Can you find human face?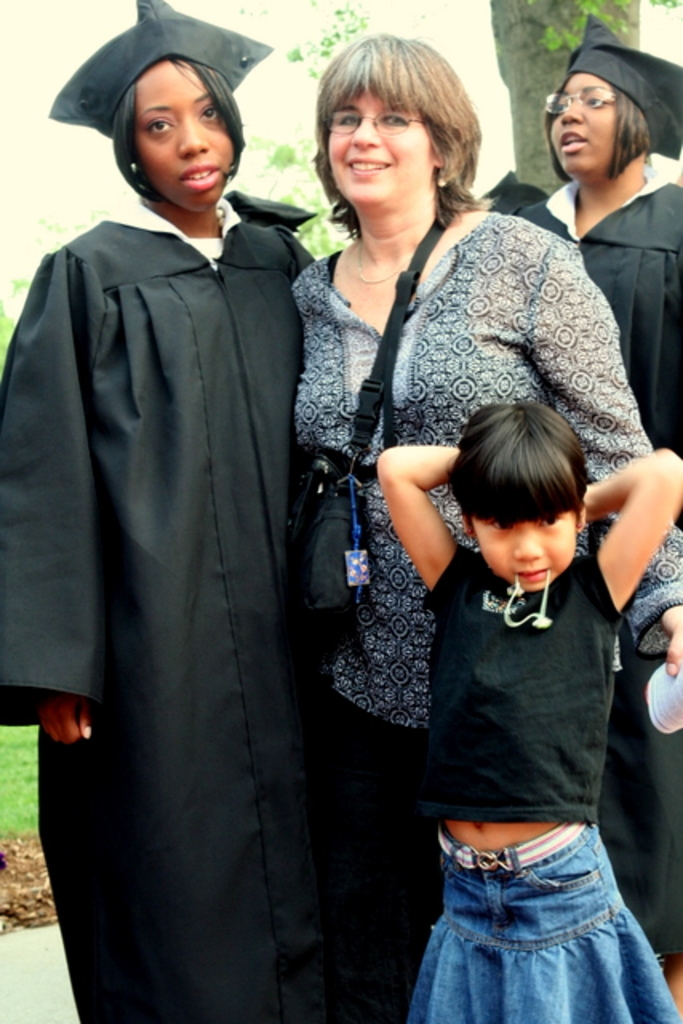
Yes, bounding box: bbox=(141, 62, 237, 213).
